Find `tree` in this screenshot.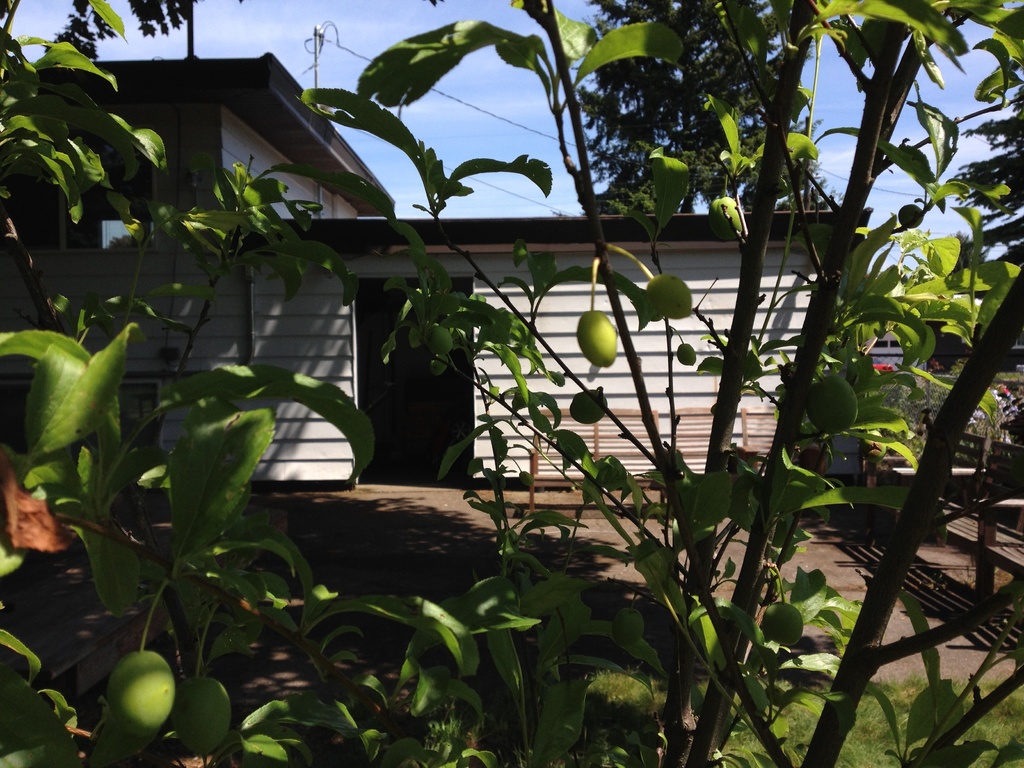
The bounding box for `tree` is box=[0, 0, 1023, 767].
